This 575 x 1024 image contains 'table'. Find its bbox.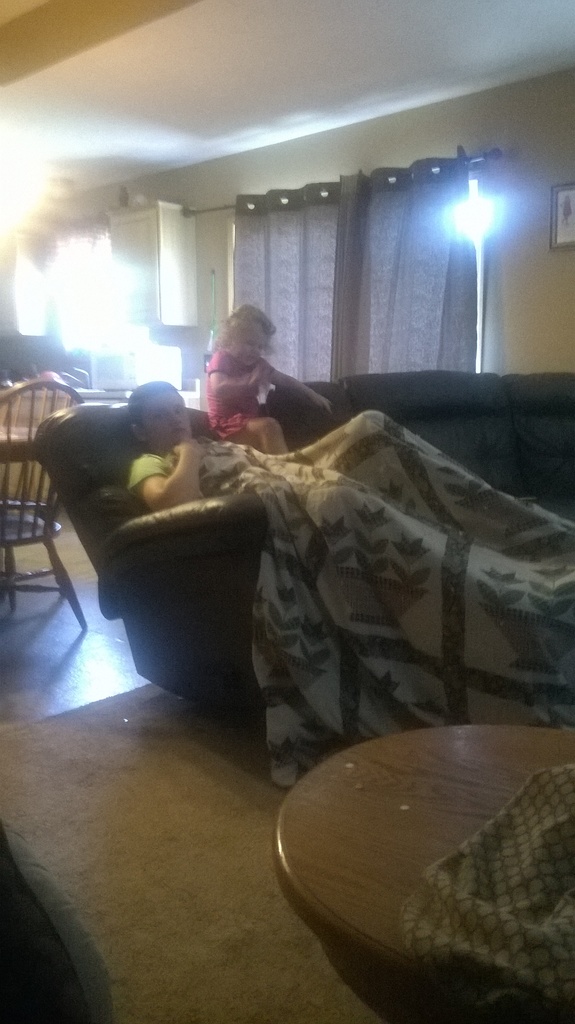
locate(256, 701, 573, 1018).
